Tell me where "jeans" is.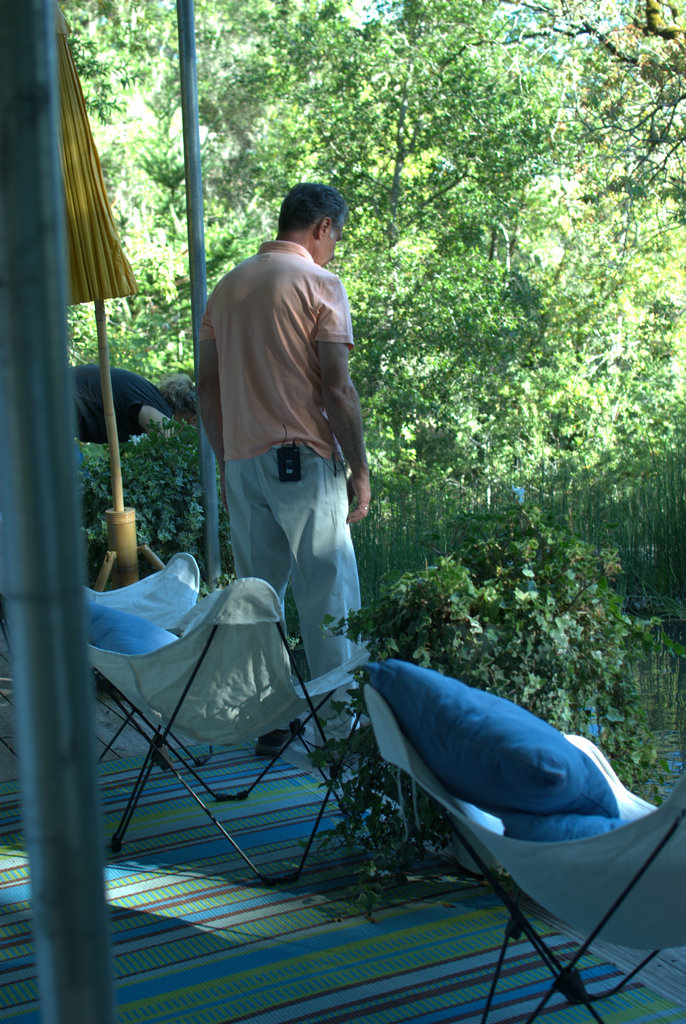
"jeans" is at 221,467,370,669.
